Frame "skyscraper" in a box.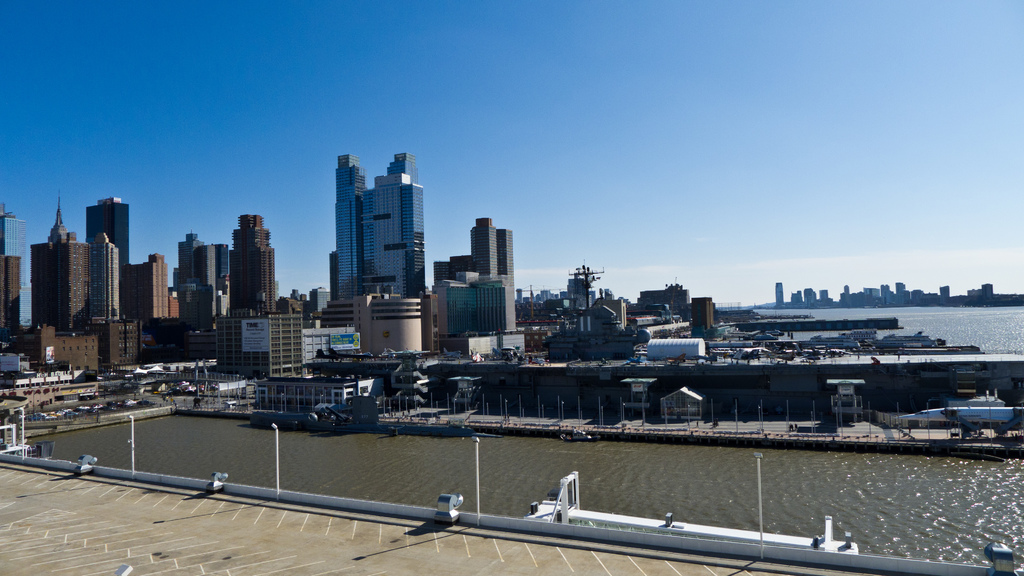
bbox(92, 239, 133, 332).
